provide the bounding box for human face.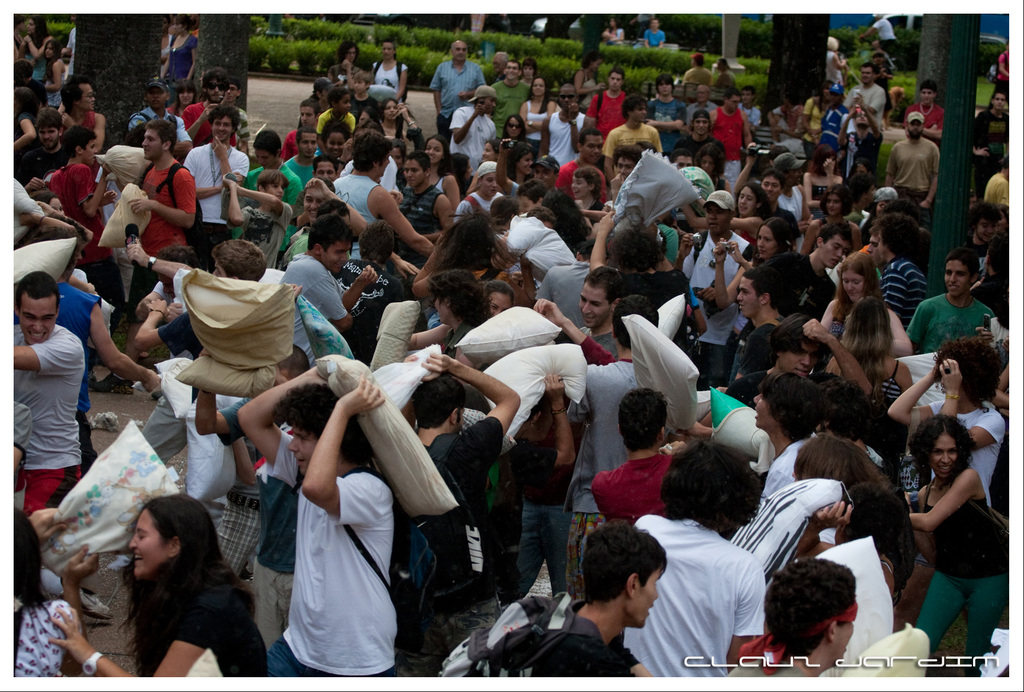
<bbox>632, 105, 646, 122</bbox>.
